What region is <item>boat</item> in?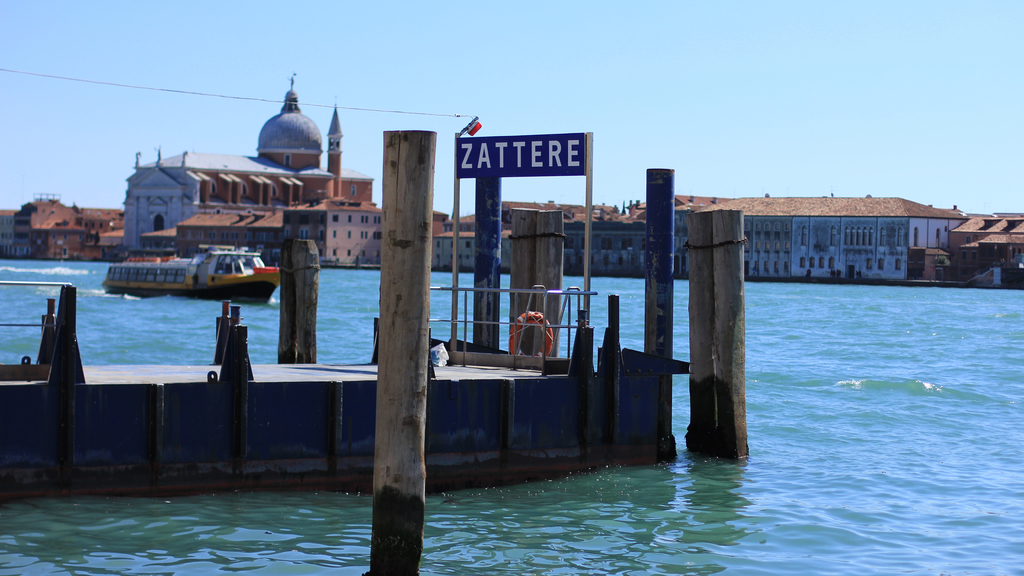
[x1=82, y1=233, x2=291, y2=299].
